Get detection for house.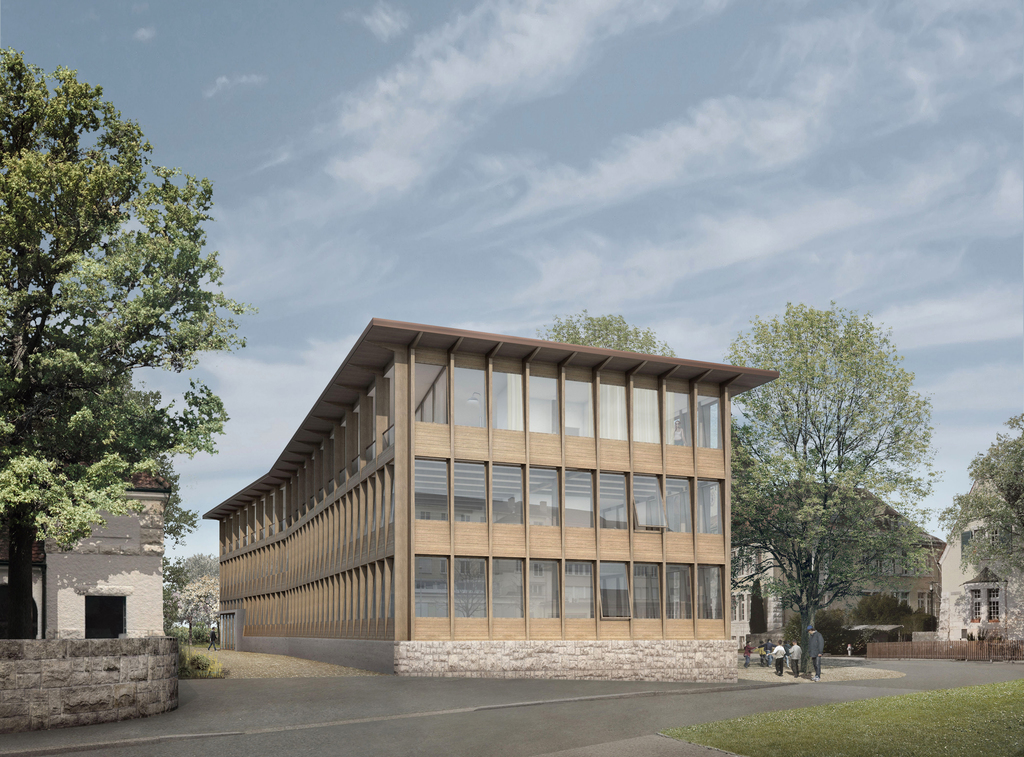
Detection: <bbox>720, 476, 955, 665</bbox>.
